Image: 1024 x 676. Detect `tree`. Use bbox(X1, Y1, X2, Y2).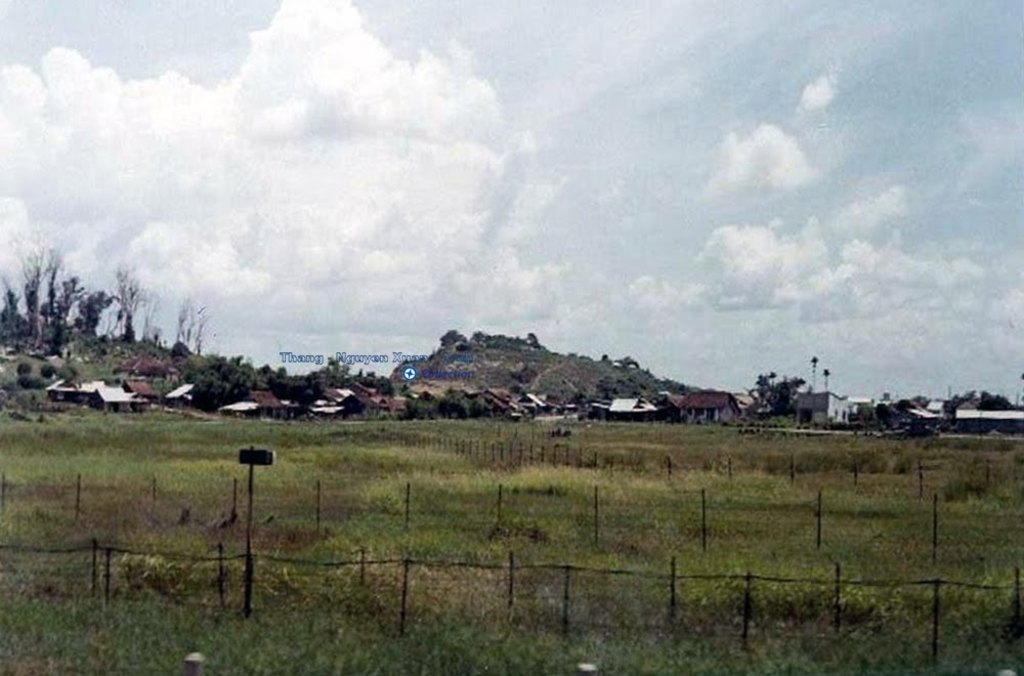
bbox(544, 429, 573, 439).
